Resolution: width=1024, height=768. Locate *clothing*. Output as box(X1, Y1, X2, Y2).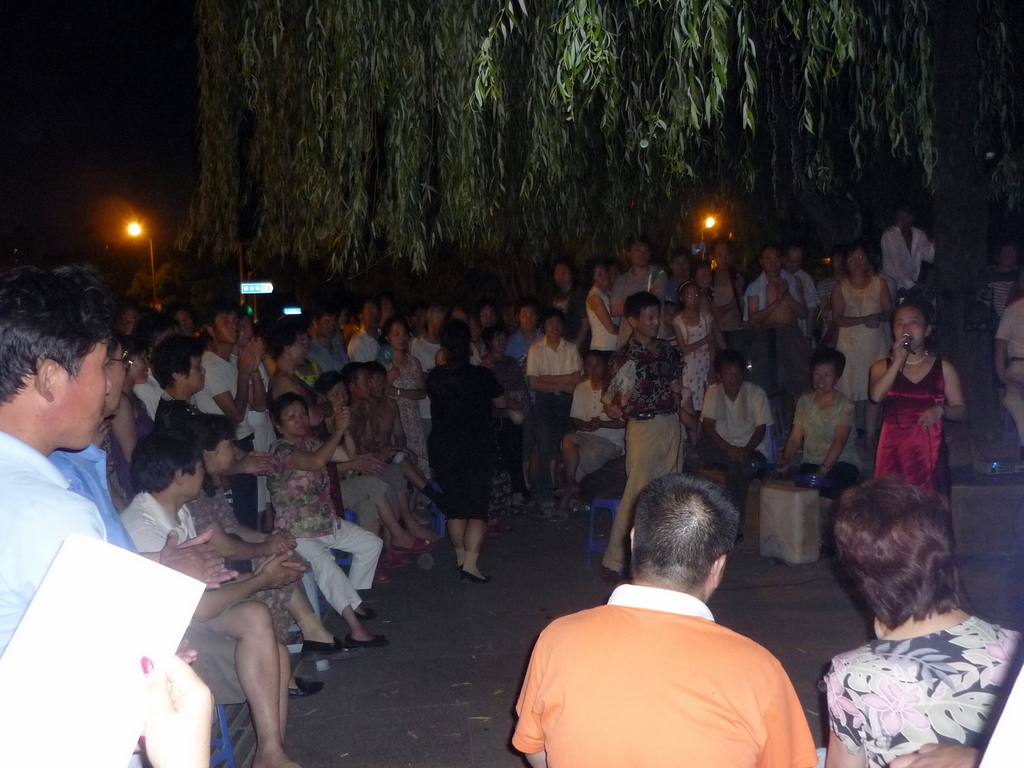
box(337, 410, 404, 508).
